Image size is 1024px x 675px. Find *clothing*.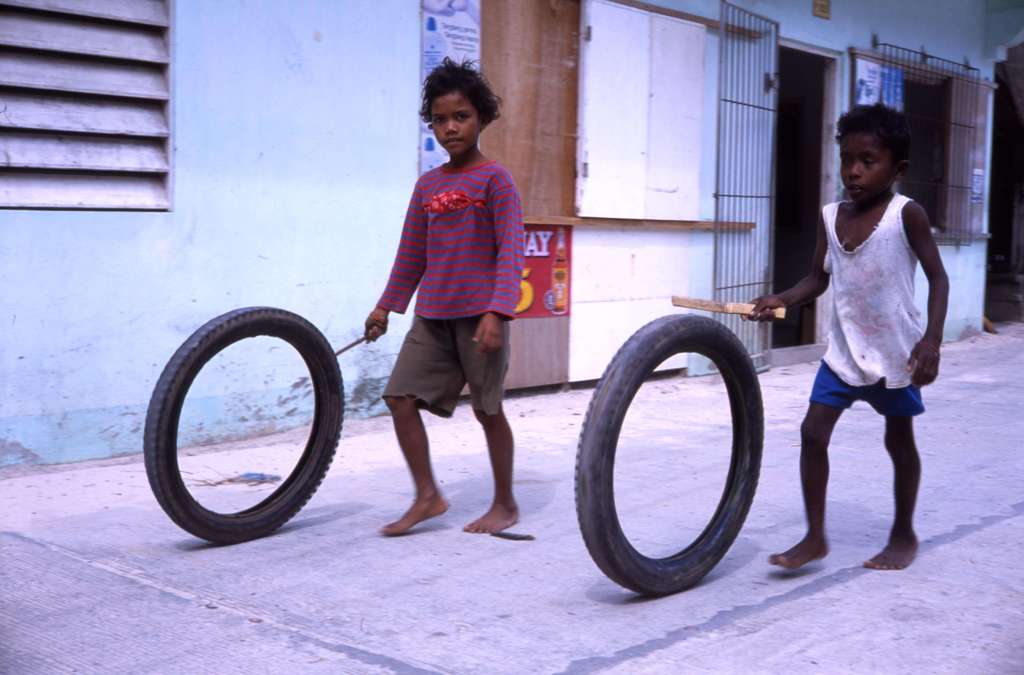
376/315/515/424.
